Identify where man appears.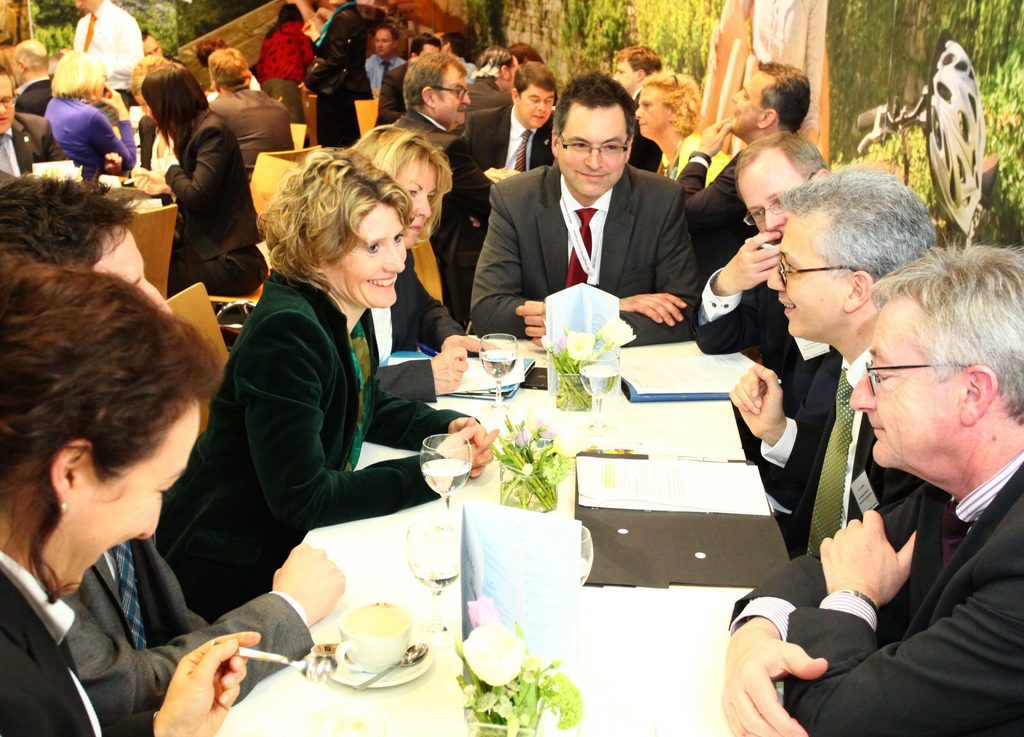
Appears at box=[372, 30, 447, 129].
